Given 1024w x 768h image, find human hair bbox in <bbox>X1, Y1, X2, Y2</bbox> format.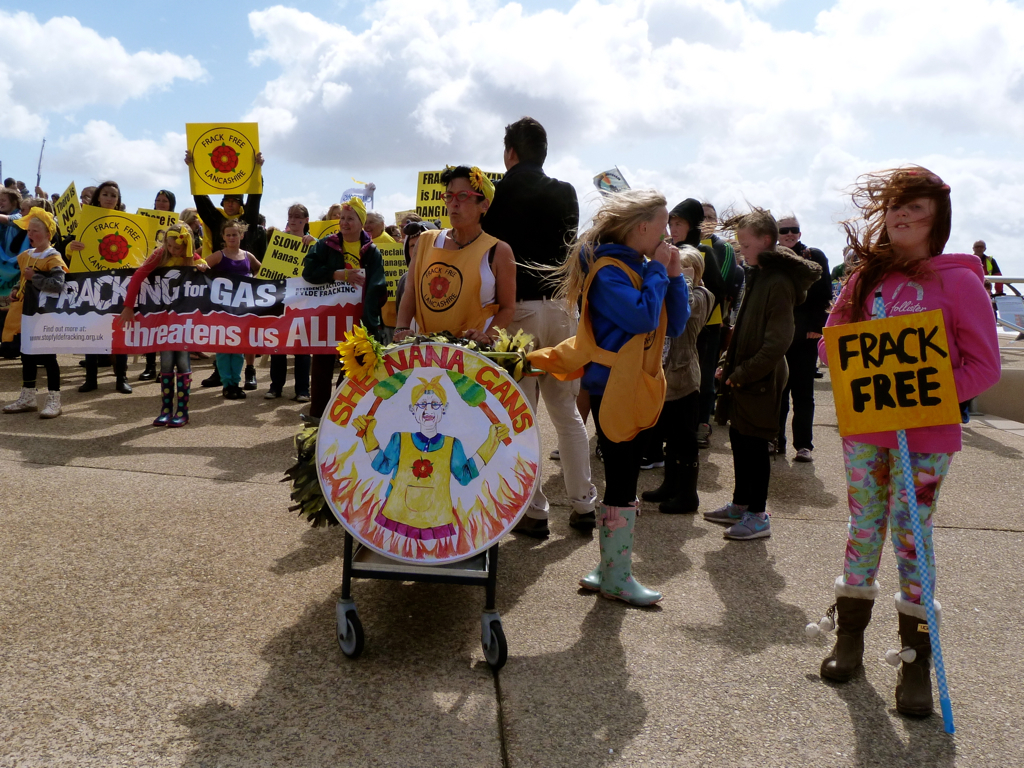
<bbox>26, 215, 50, 241</bbox>.
